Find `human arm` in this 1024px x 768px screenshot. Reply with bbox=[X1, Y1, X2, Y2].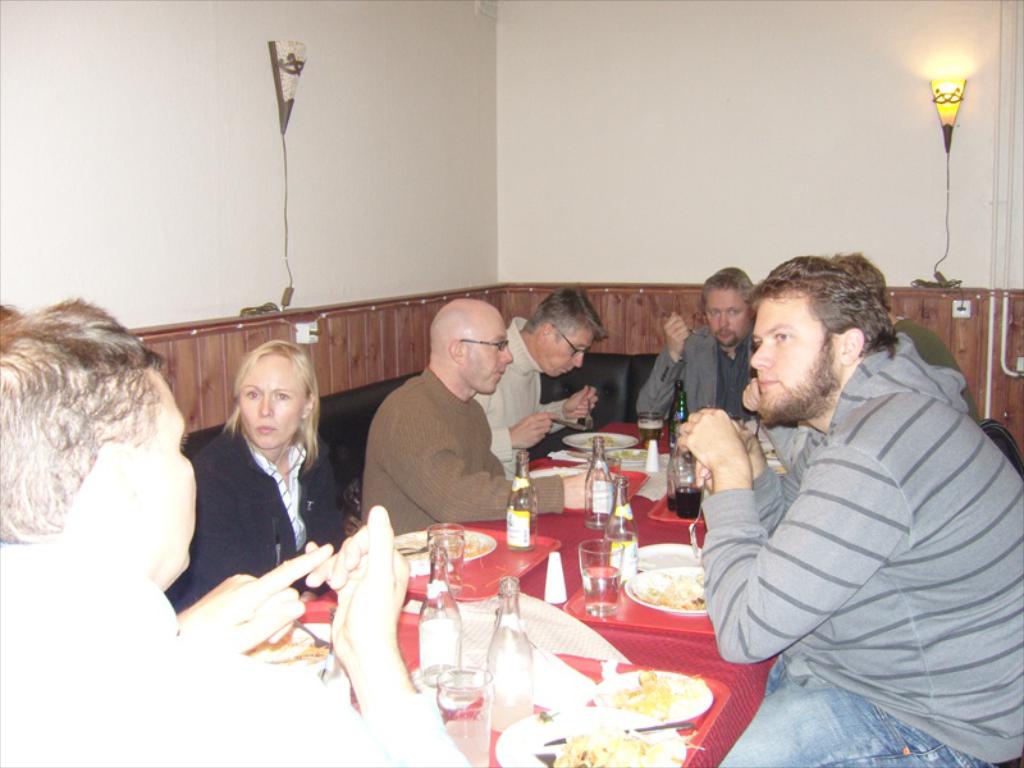
bbox=[672, 406, 905, 666].
